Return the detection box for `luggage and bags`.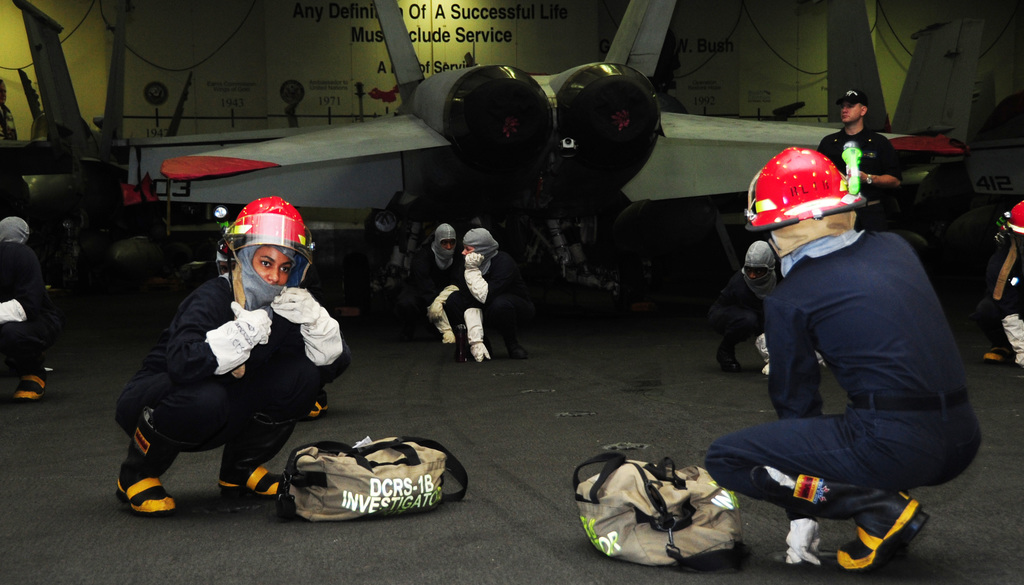
region(281, 434, 471, 516).
